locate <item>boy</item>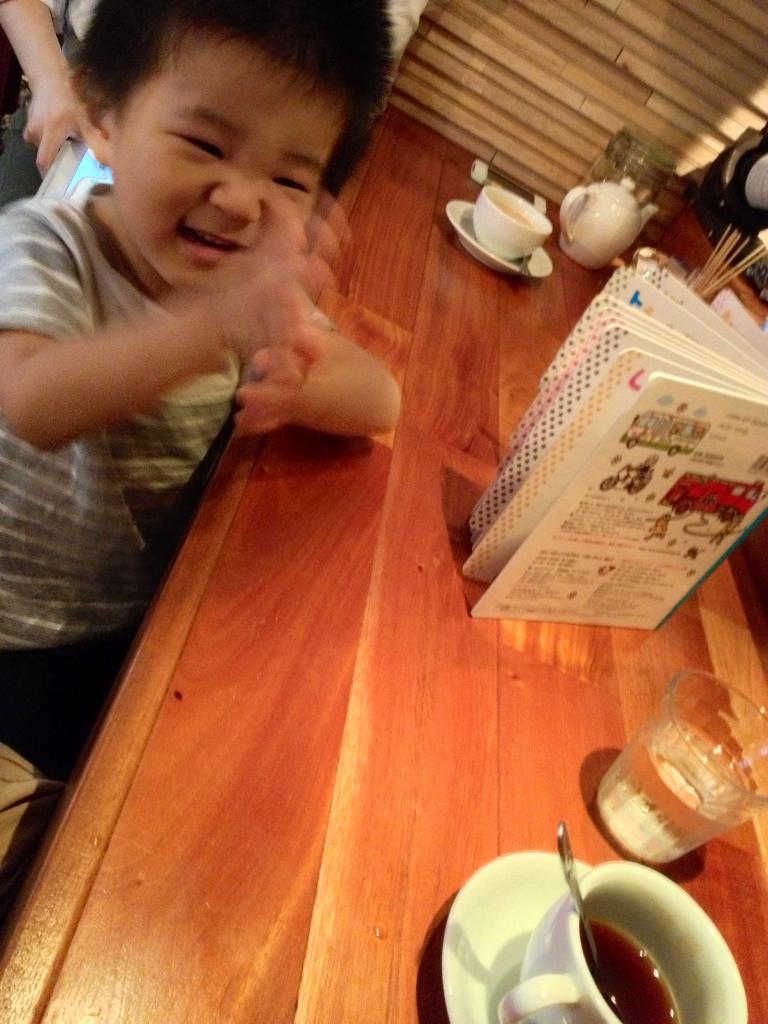
<region>0, 0, 393, 807</region>
